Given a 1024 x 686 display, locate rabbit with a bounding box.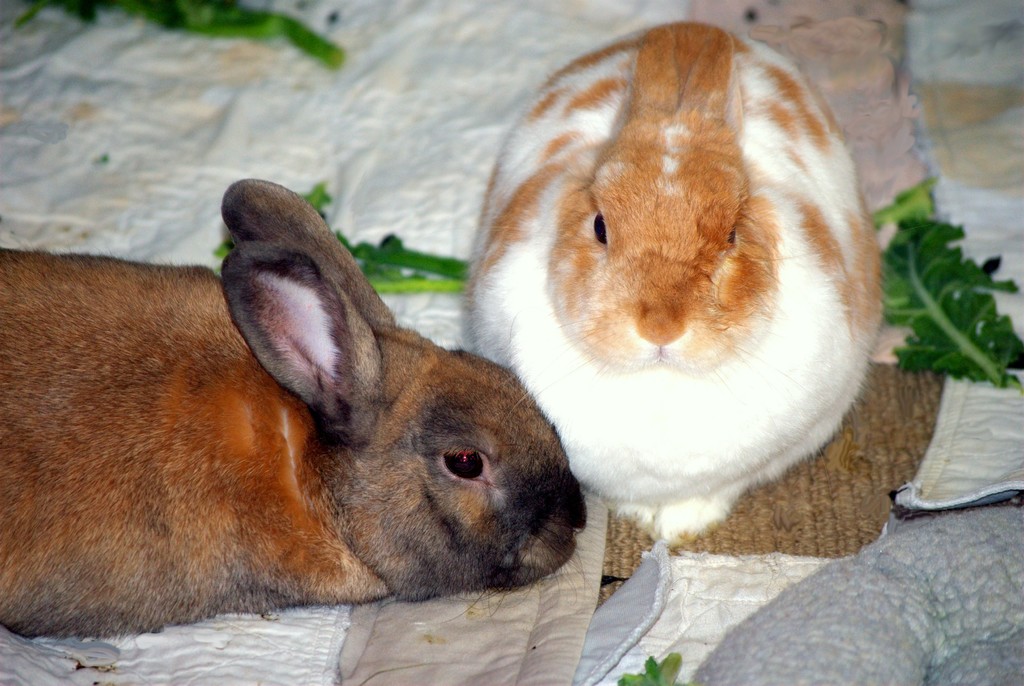
Located: <region>0, 176, 594, 644</region>.
